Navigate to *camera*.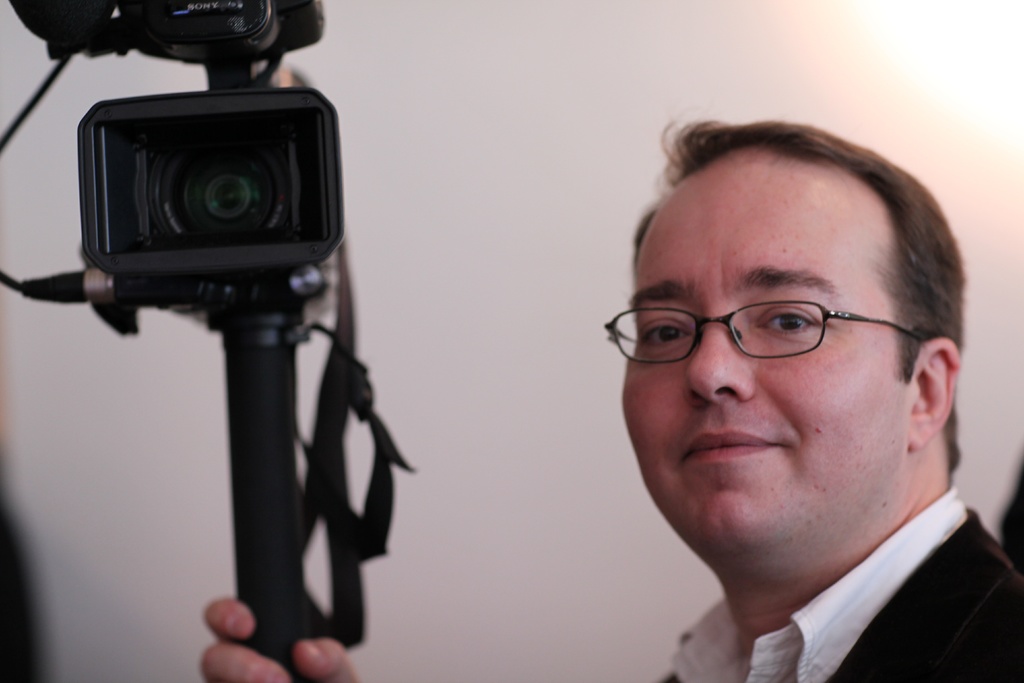
Navigation target: Rect(76, 0, 345, 277).
